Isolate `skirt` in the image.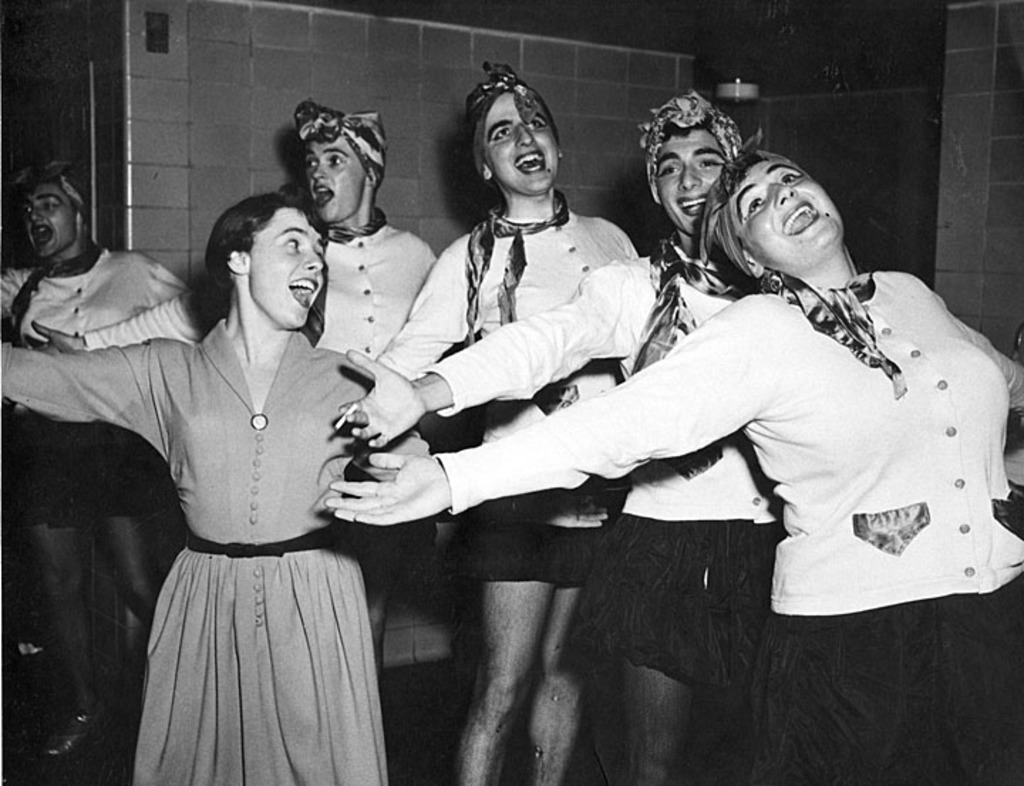
Isolated region: select_region(16, 443, 158, 526).
